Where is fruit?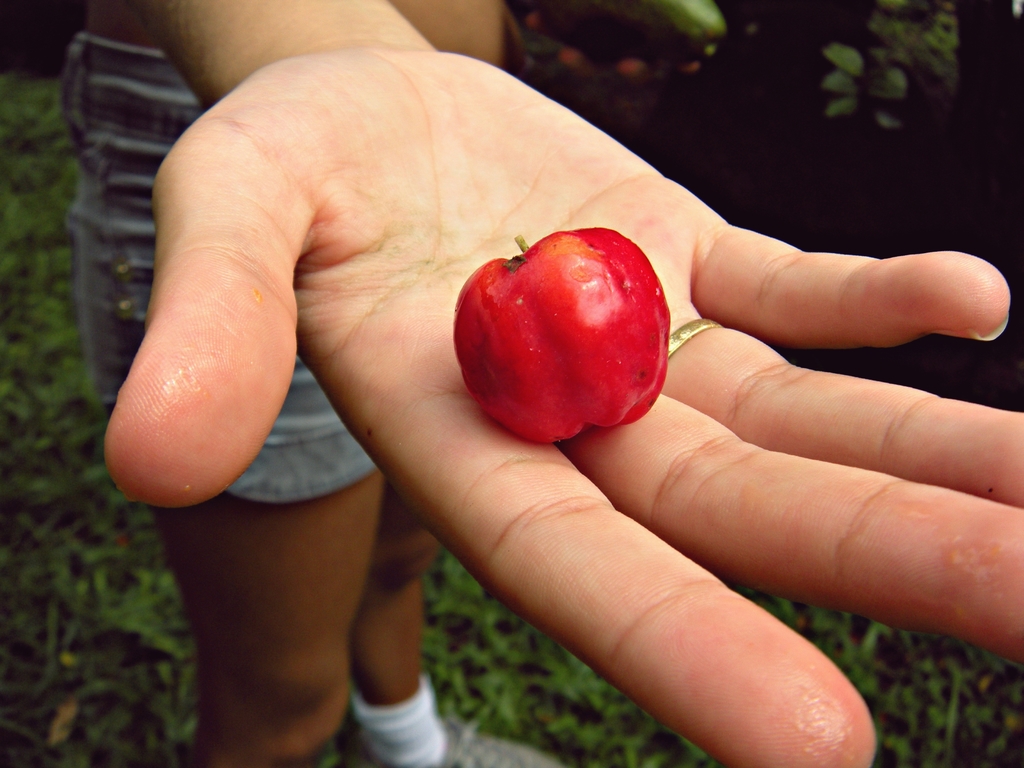
x1=452 y1=224 x2=671 y2=441.
